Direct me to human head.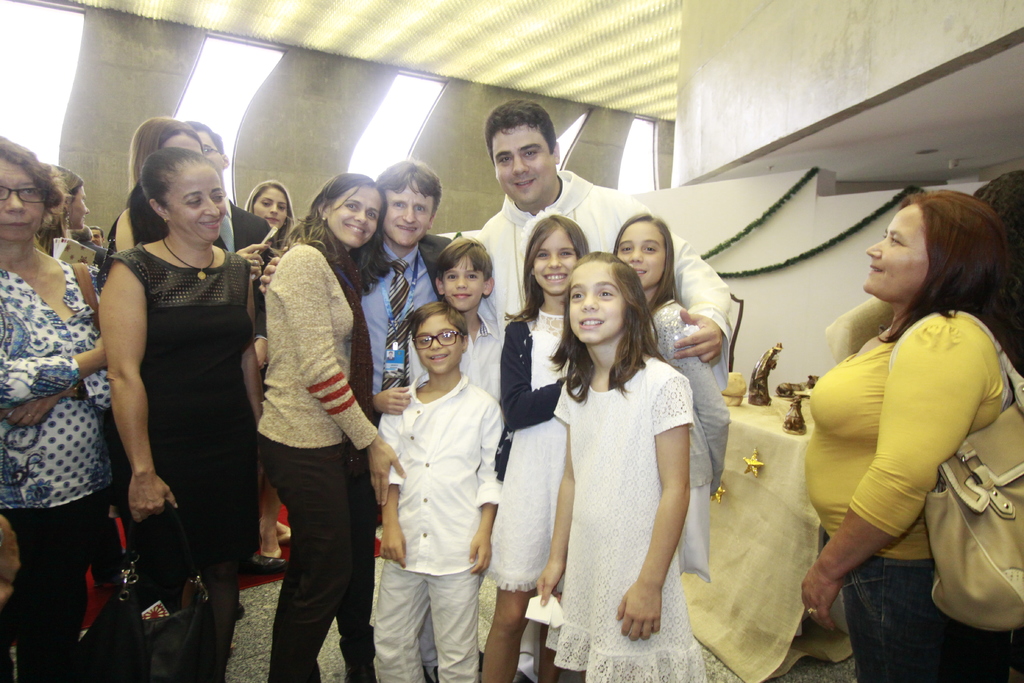
Direction: [372,157,442,248].
